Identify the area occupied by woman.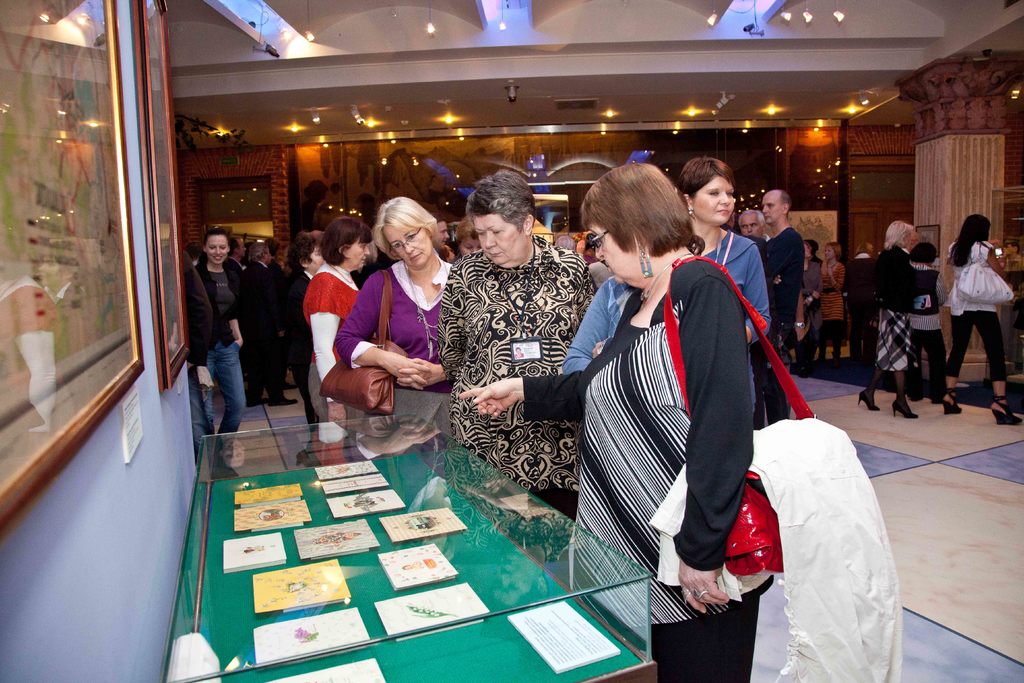
Area: Rect(858, 219, 920, 416).
